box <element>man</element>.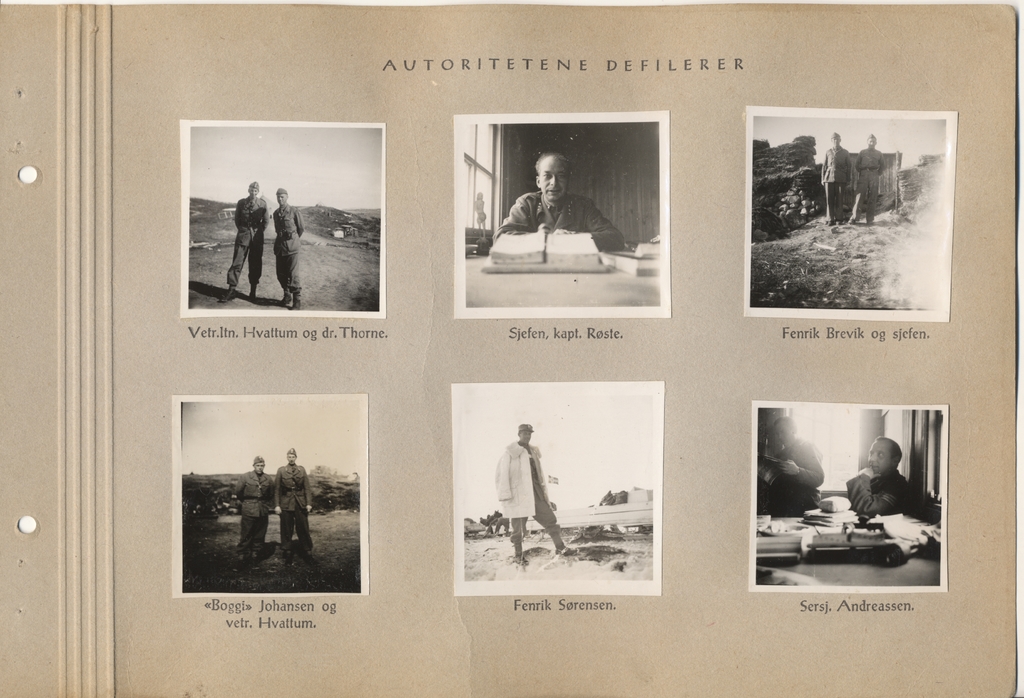
847:135:885:229.
